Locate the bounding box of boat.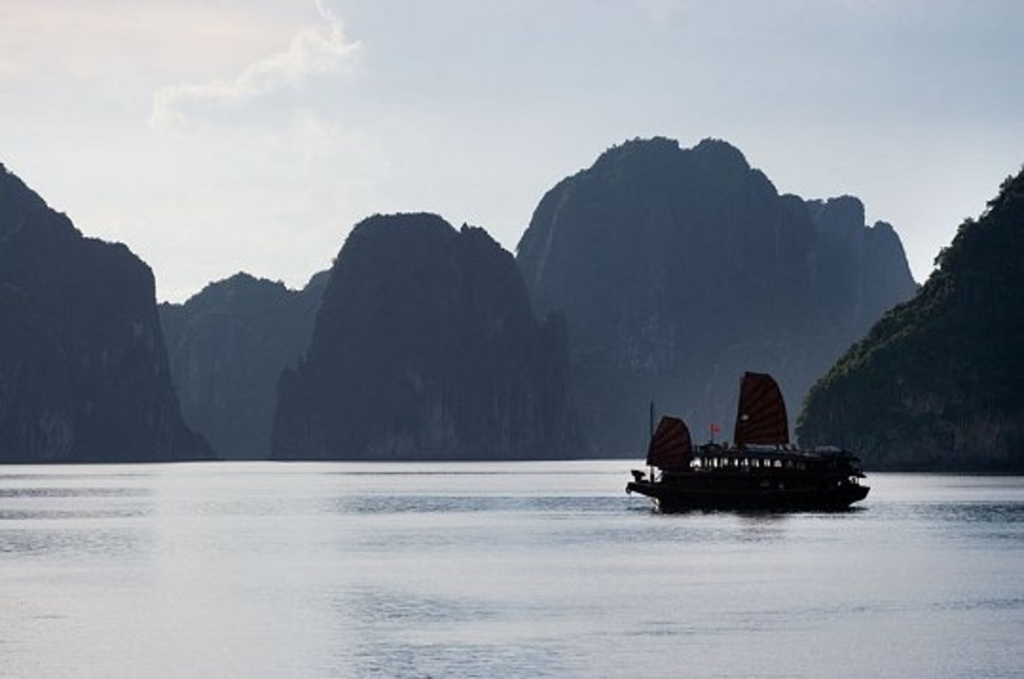
Bounding box: pyautogui.locateOnScreen(620, 385, 869, 514).
